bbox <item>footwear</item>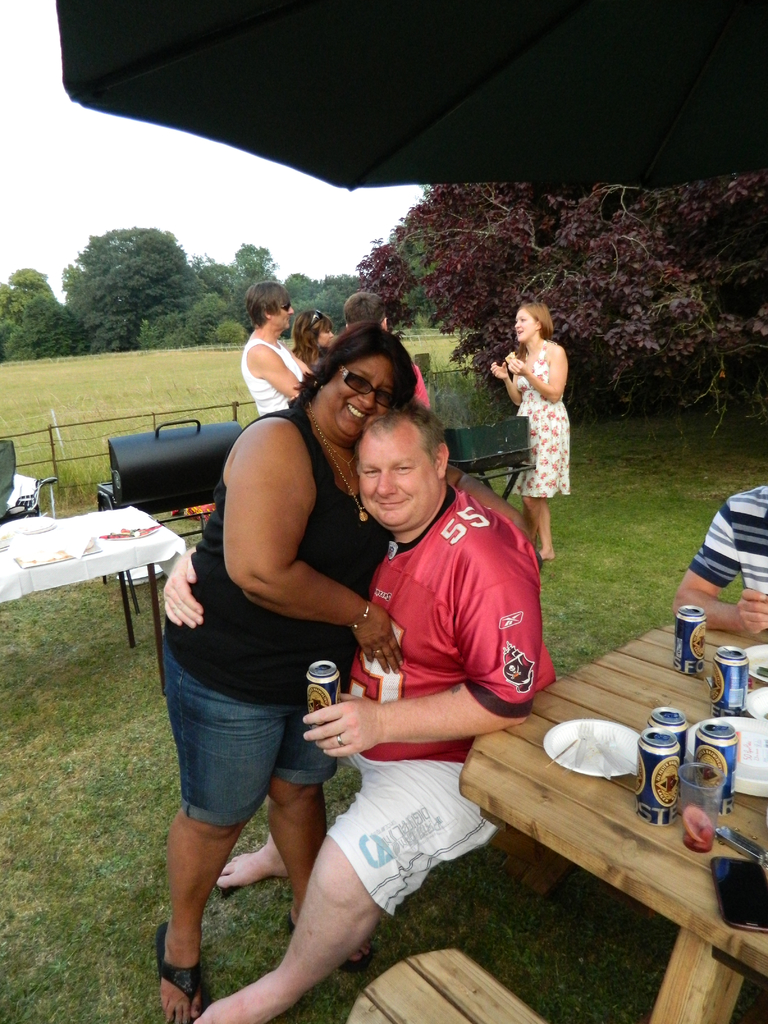
x1=282 y1=917 x2=373 y2=968
